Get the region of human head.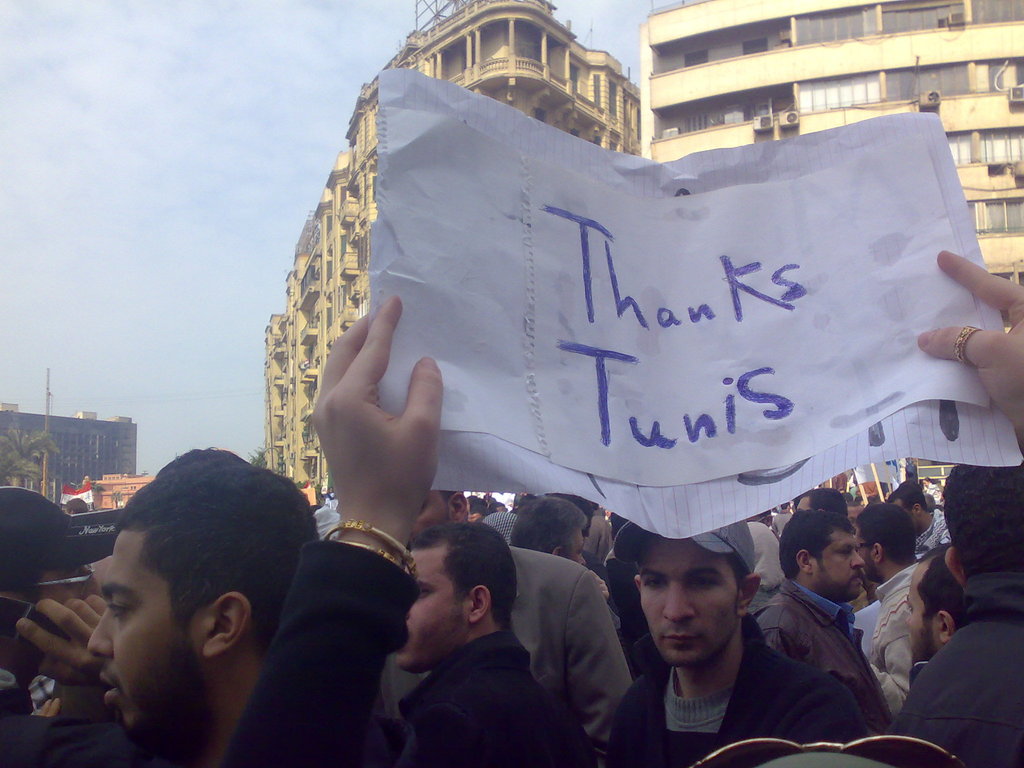
{"left": 918, "top": 474, "right": 948, "bottom": 506}.
